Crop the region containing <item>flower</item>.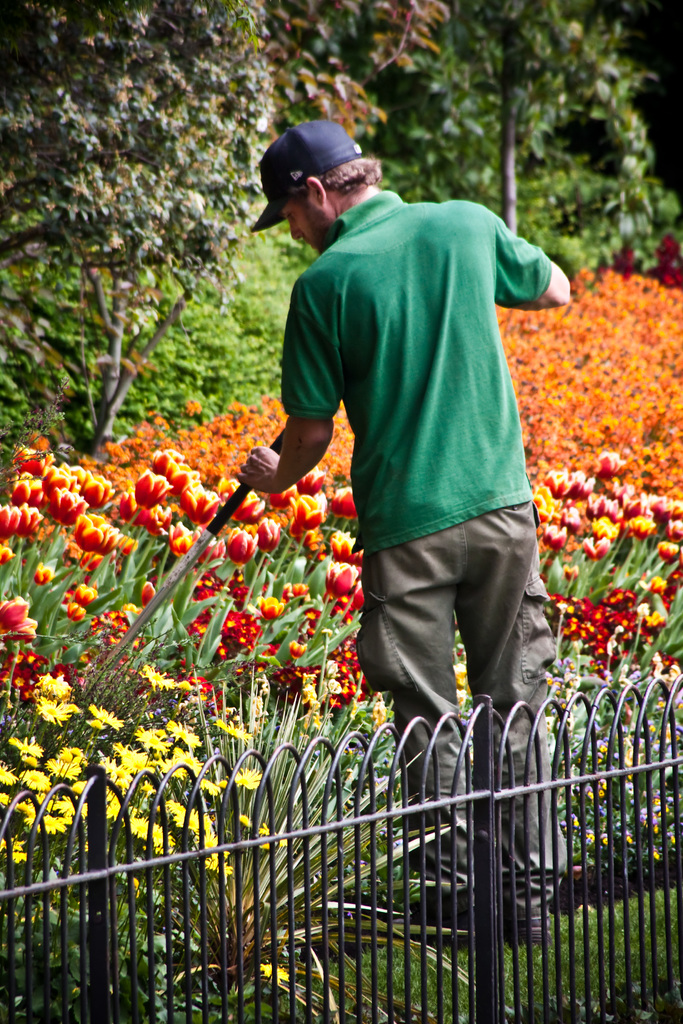
Crop region: locate(247, 594, 278, 627).
